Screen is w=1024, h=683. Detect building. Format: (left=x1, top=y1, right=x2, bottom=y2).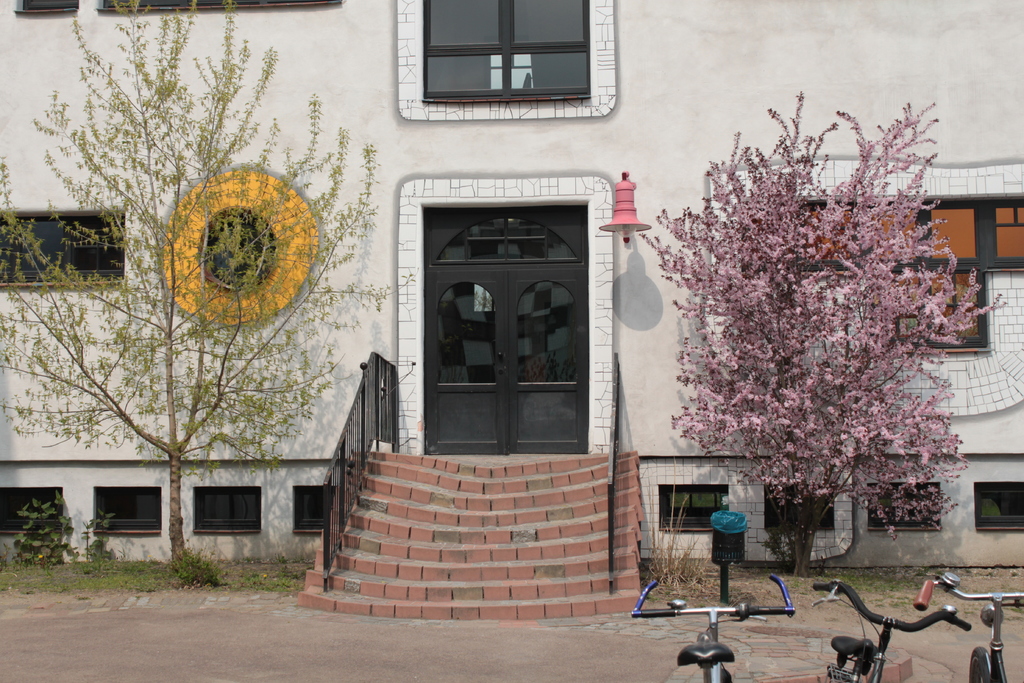
(left=0, top=0, right=1023, bottom=624).
